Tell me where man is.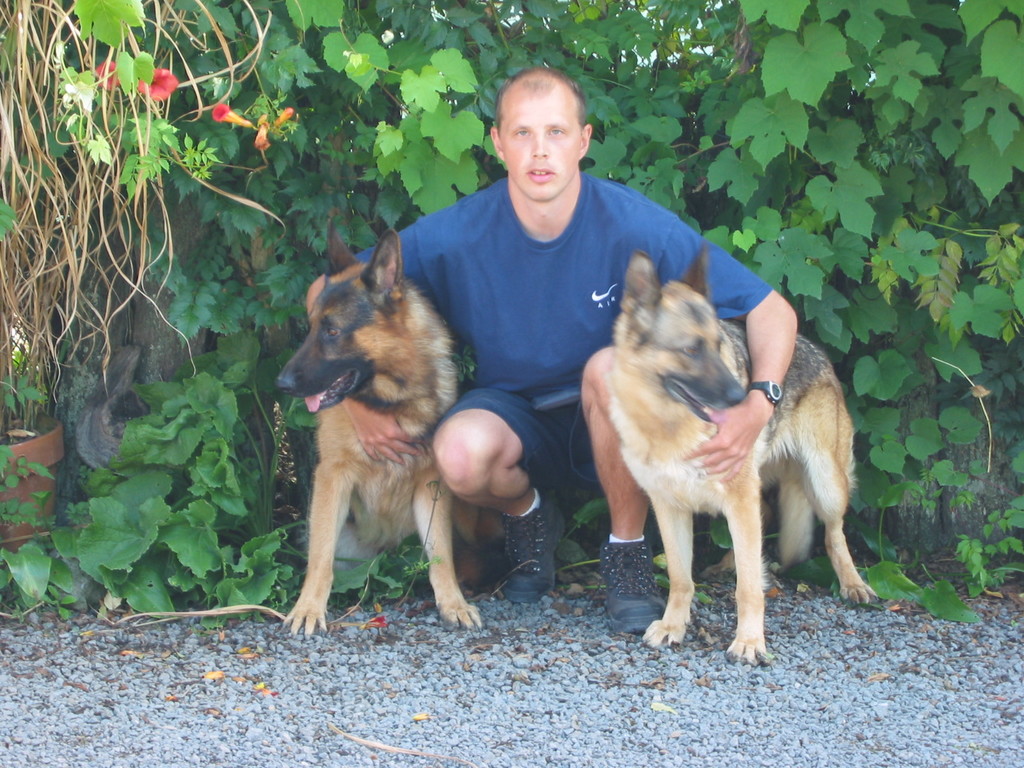
man is at bbox=[294, 65, 811, 643].
